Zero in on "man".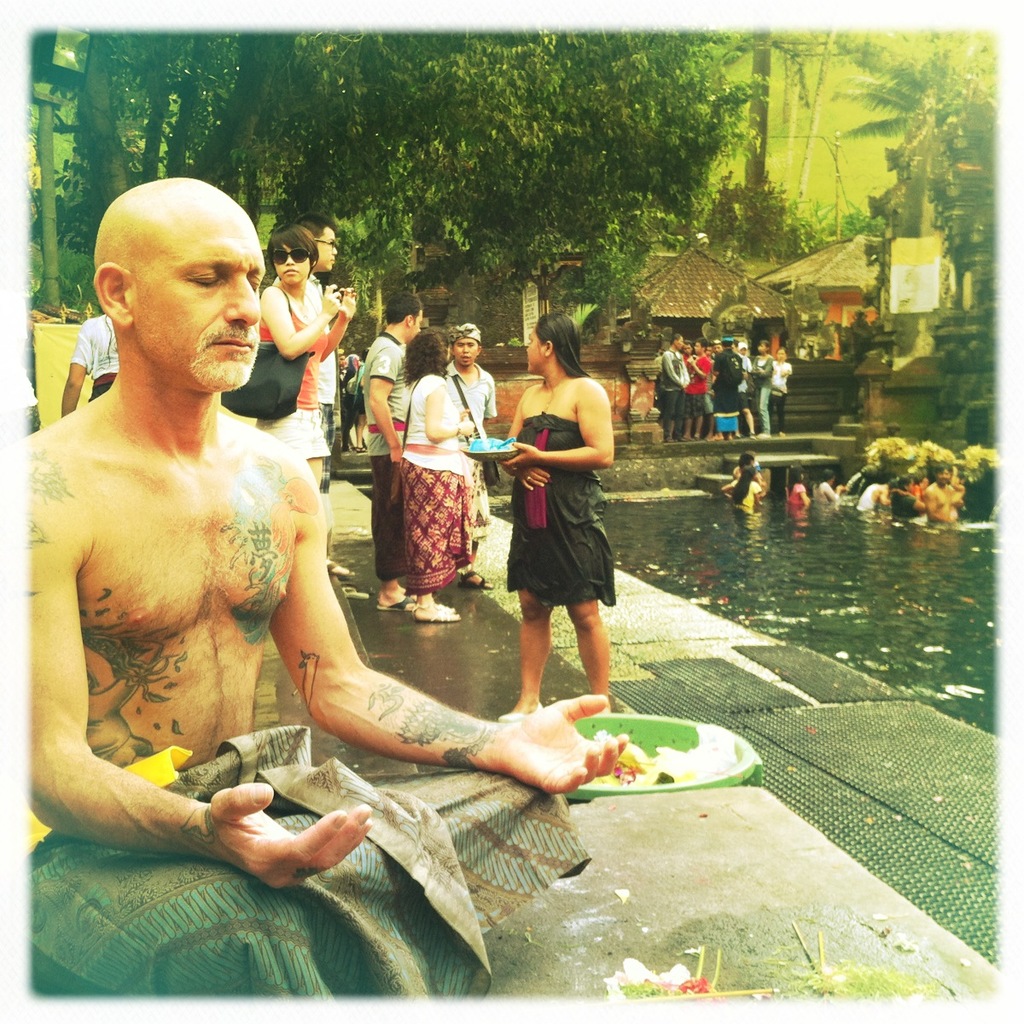
Zeroed in: [365,293,423,614].
